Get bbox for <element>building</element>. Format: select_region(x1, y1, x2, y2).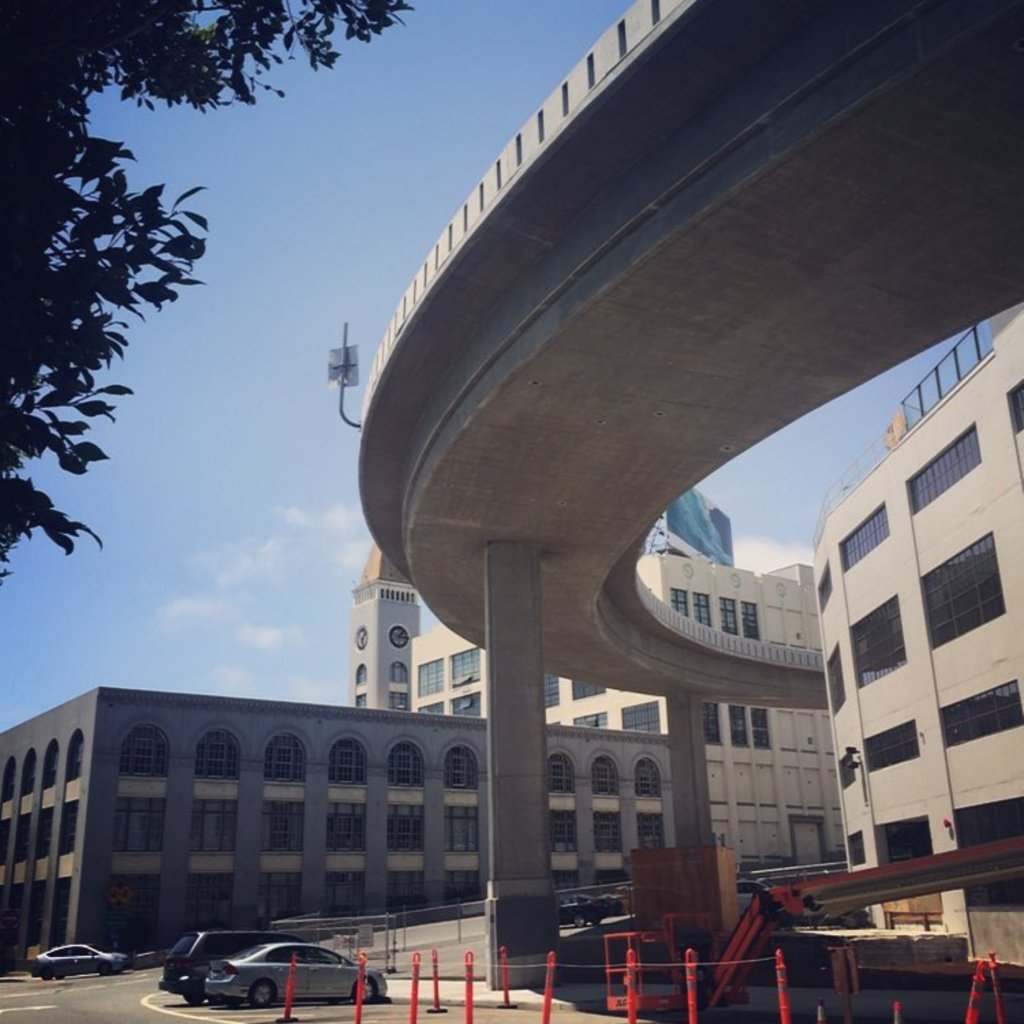
select_region(412, 552, 818, 868).
